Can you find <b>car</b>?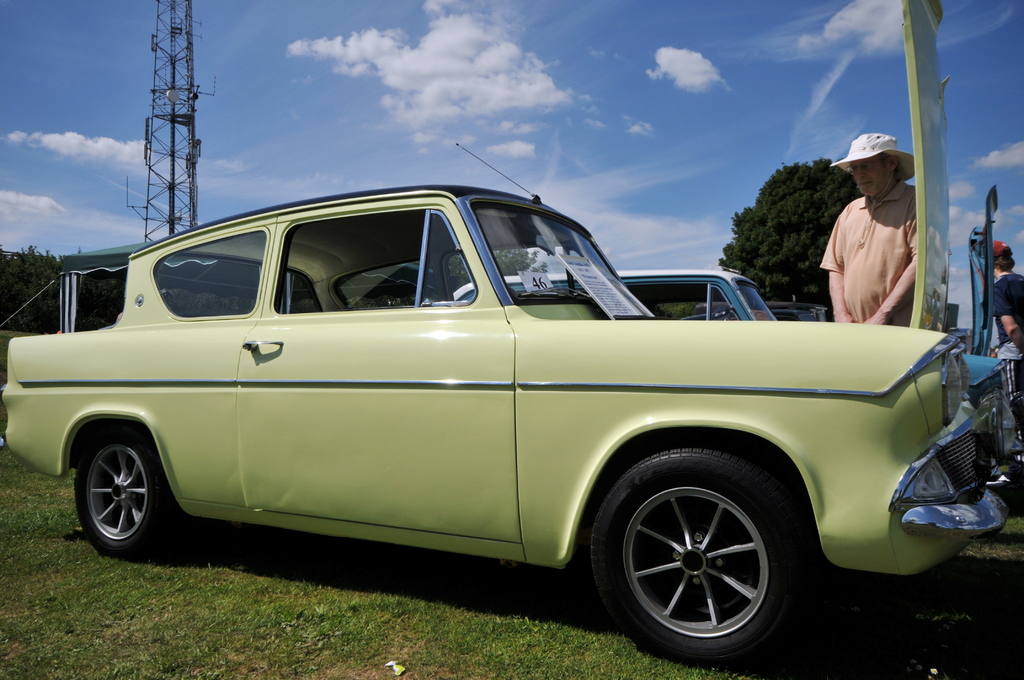
Yes, bounding box: box(423, 269, 1023, 489).
